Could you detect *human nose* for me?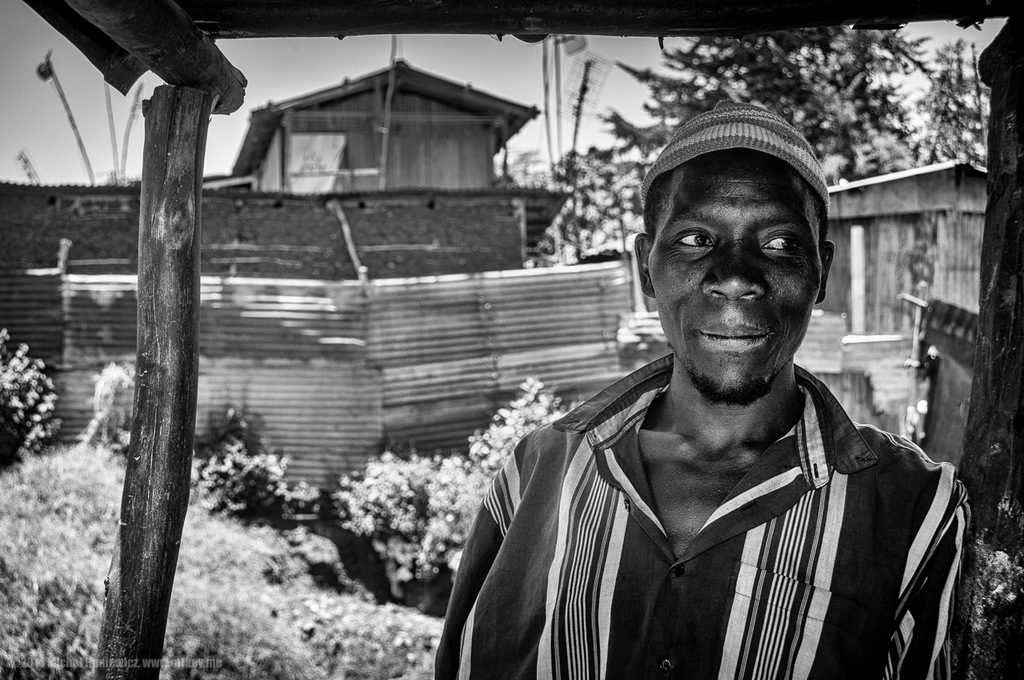
Detection result: [left=694, top=235, right=766, bottom=303].
